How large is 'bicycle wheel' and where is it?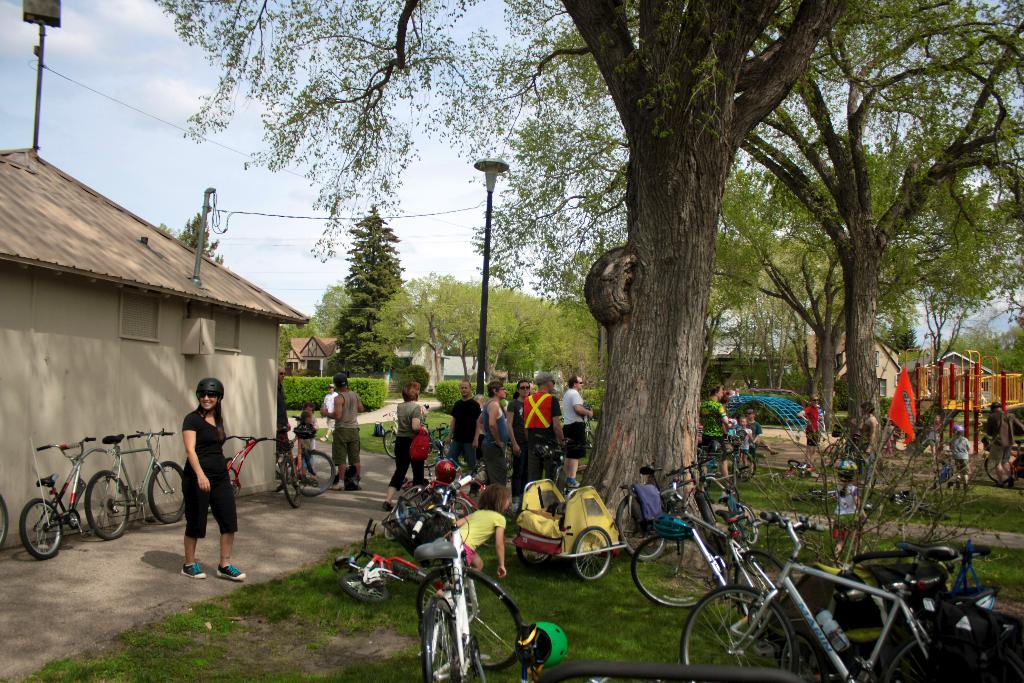
Bounding box: (left=279, top=457, right=301, bottom=511).
